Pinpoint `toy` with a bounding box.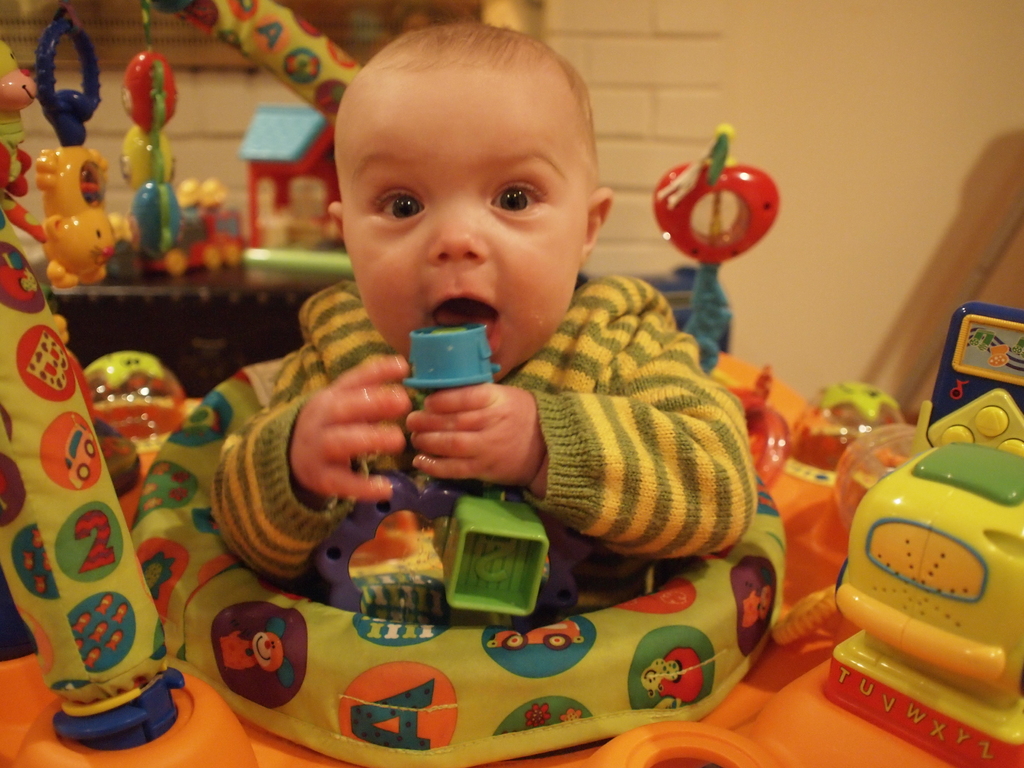
[651, 115, 773, 356].
